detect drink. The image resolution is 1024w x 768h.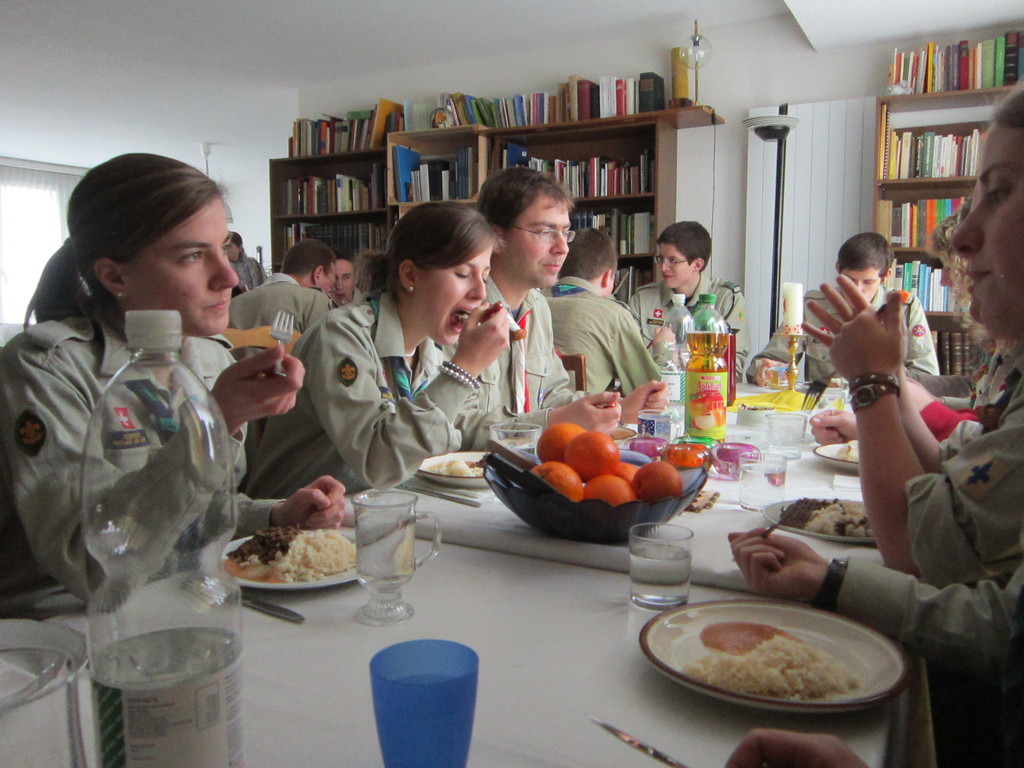
<box>90,308,260,767</box>.
